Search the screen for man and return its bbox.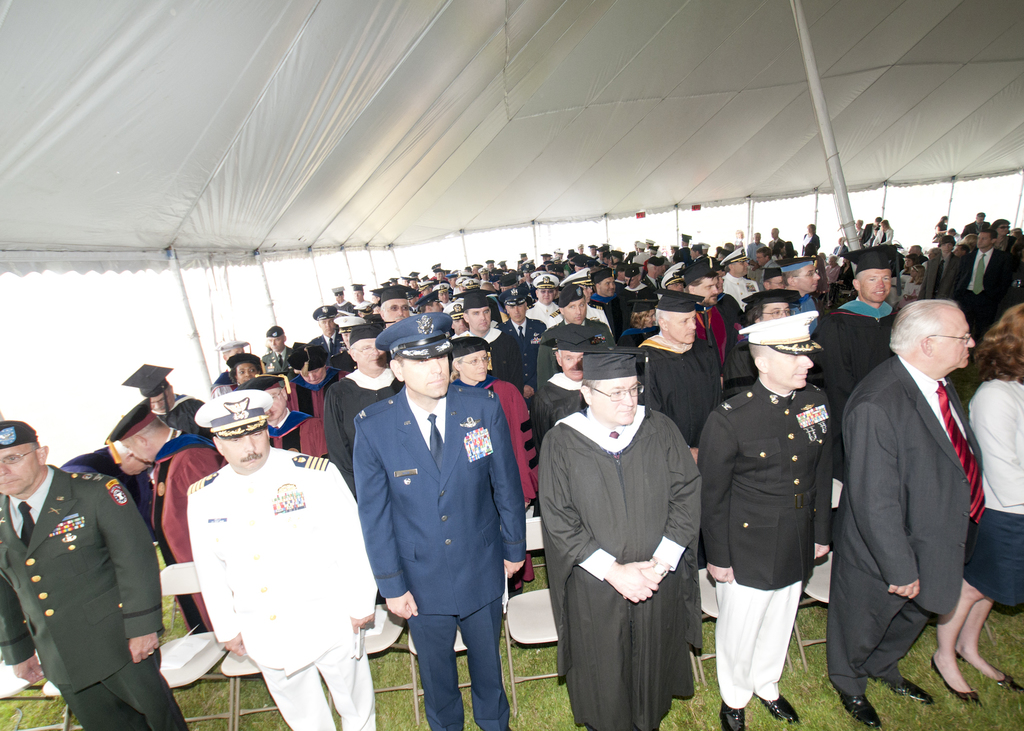
Found: box=[696, 310, 840, 730].
